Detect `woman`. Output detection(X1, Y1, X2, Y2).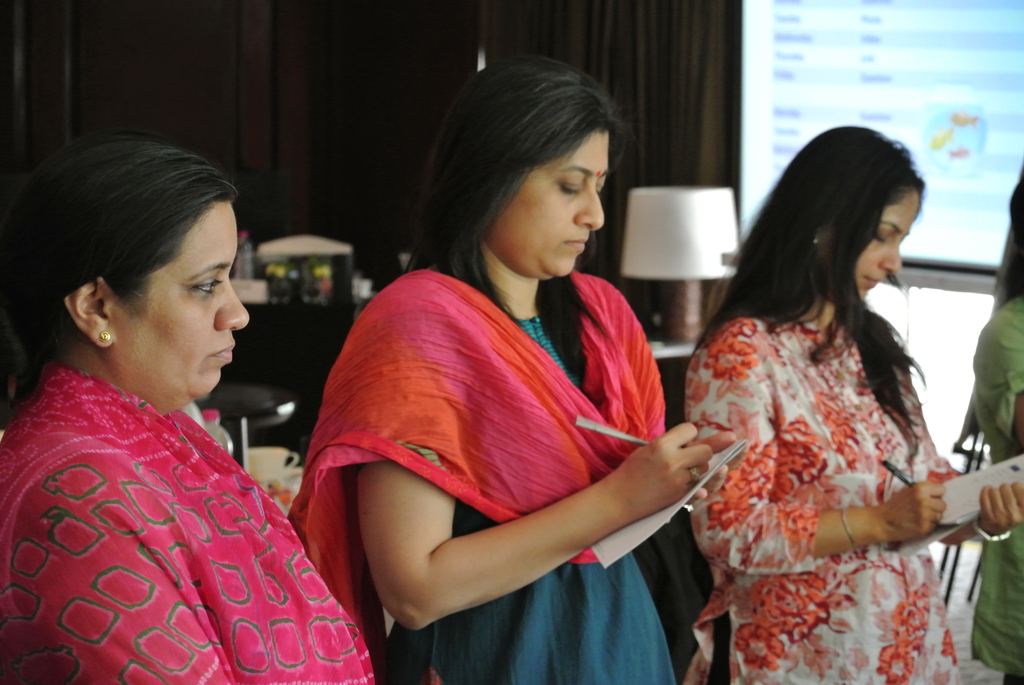
detection(334, 75, 739, 684).
